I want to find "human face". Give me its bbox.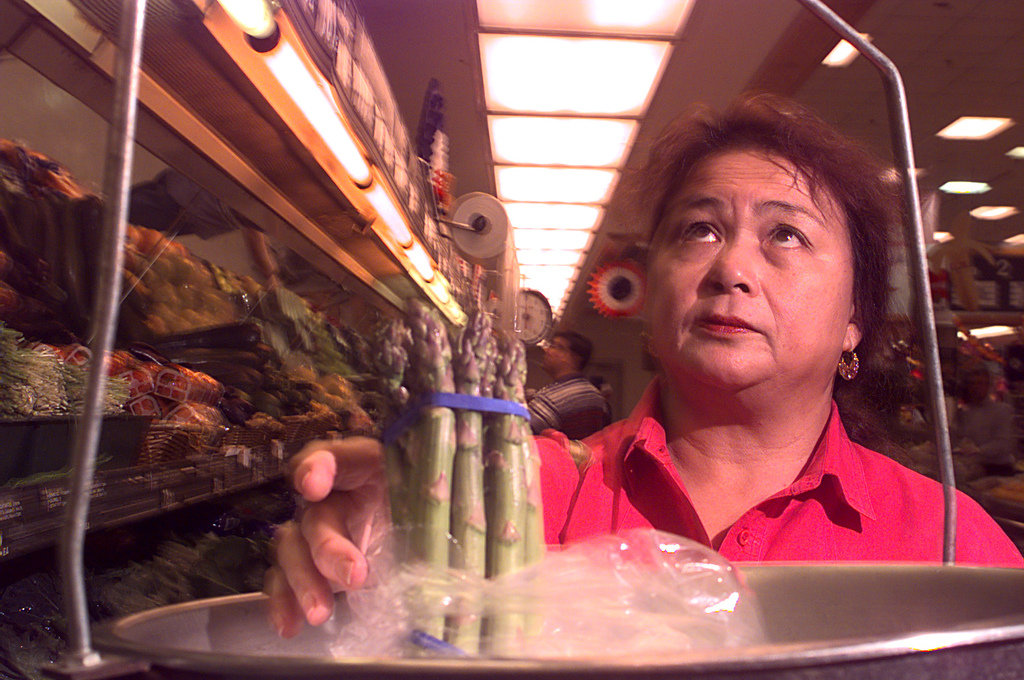
BBox(643, 148, 848, 388).
